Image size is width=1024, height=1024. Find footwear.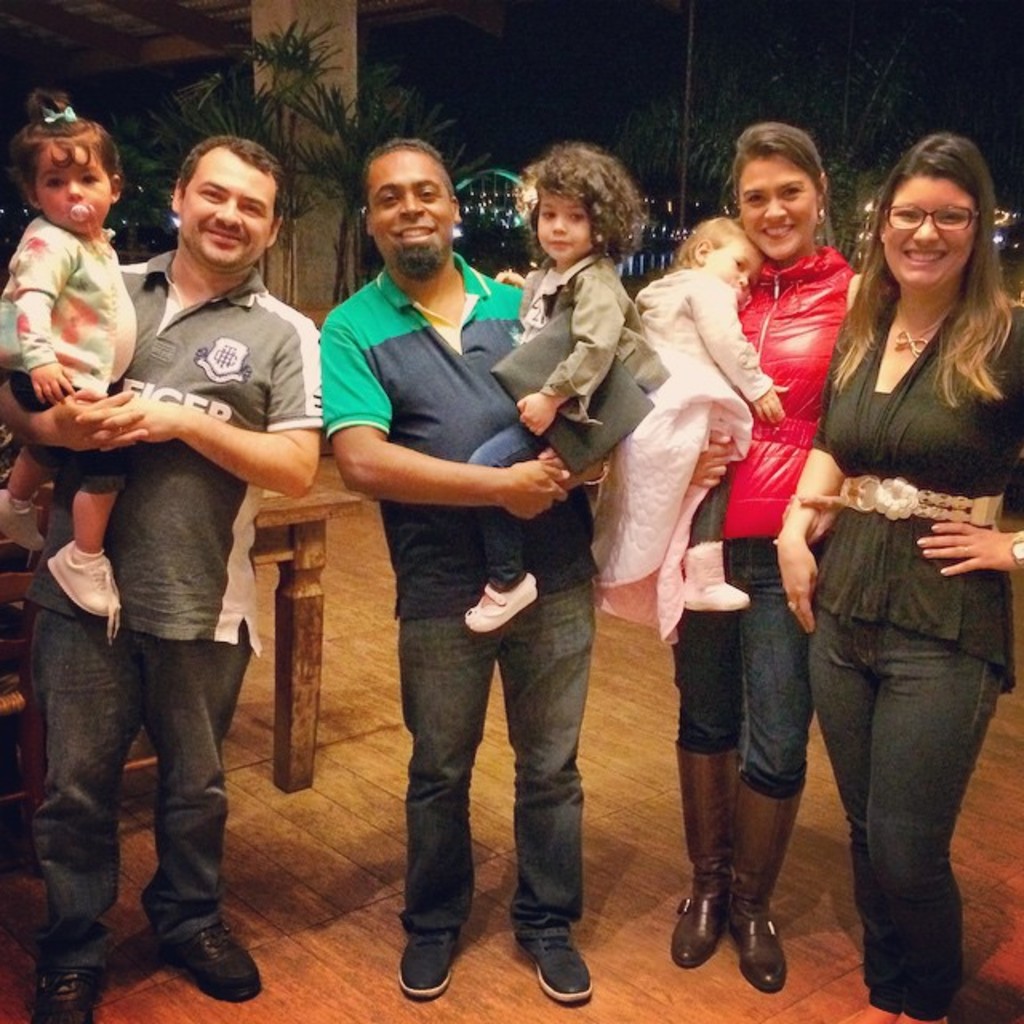
bbox=[30, 970, 114, 1022].
